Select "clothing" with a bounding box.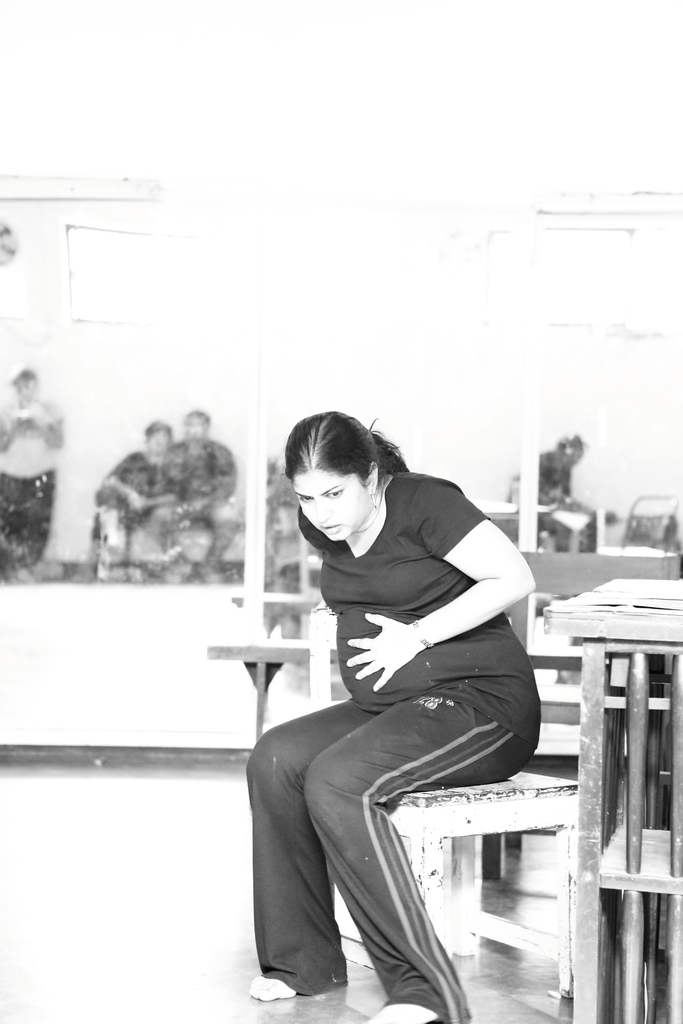
<bbox>251, 461, 547, 1023</bbox>.
